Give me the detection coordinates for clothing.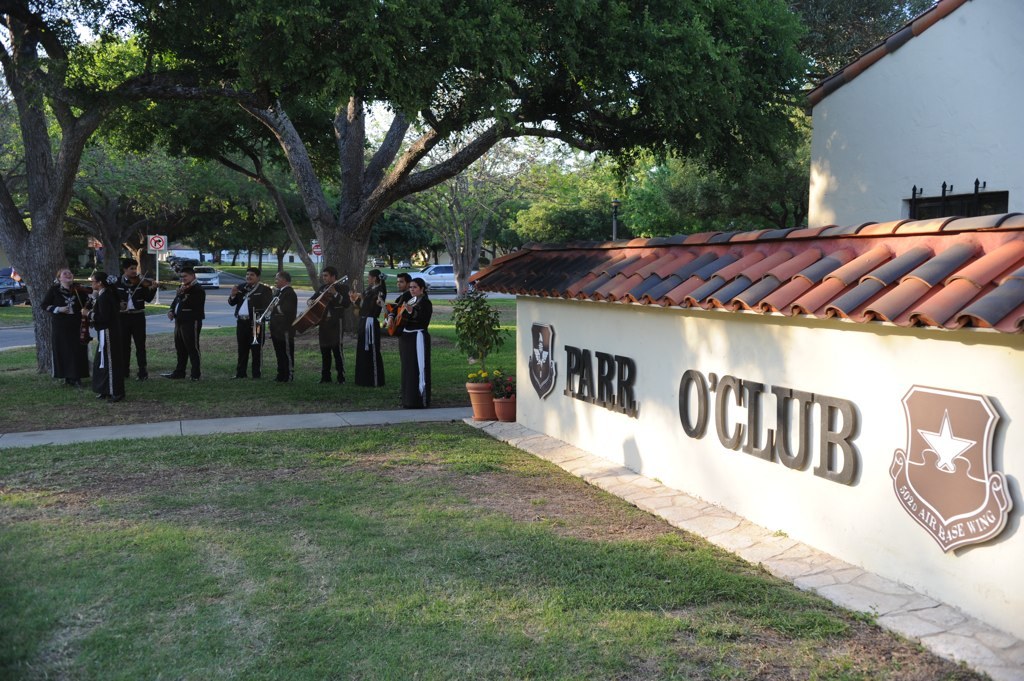
(111,271,154,377).
